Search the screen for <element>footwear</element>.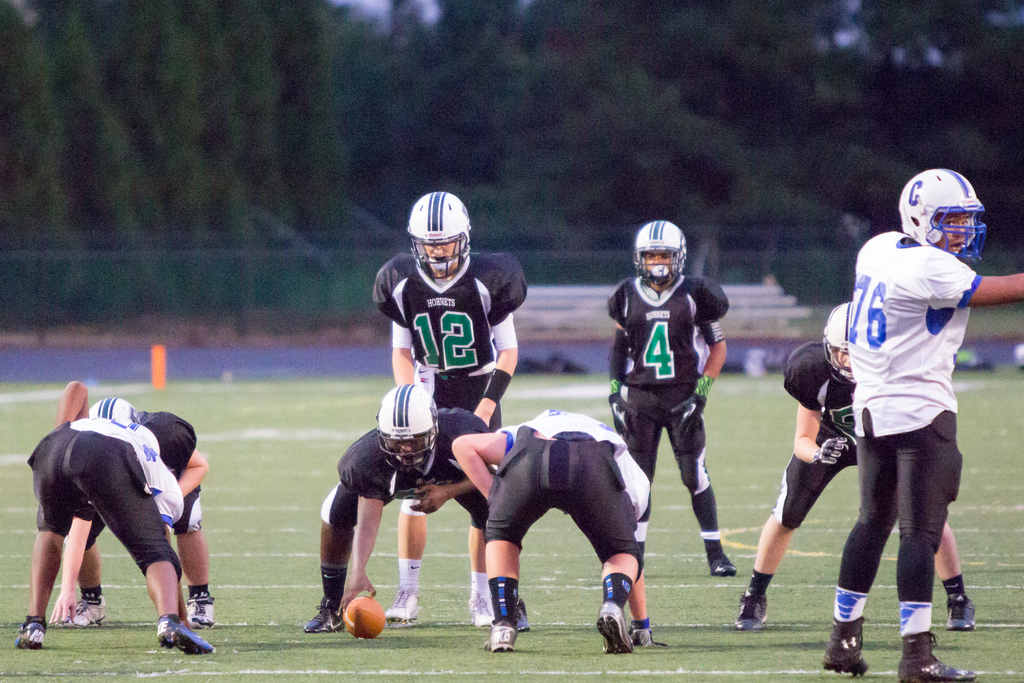
Found at detection(825, 617, 866, 666).
